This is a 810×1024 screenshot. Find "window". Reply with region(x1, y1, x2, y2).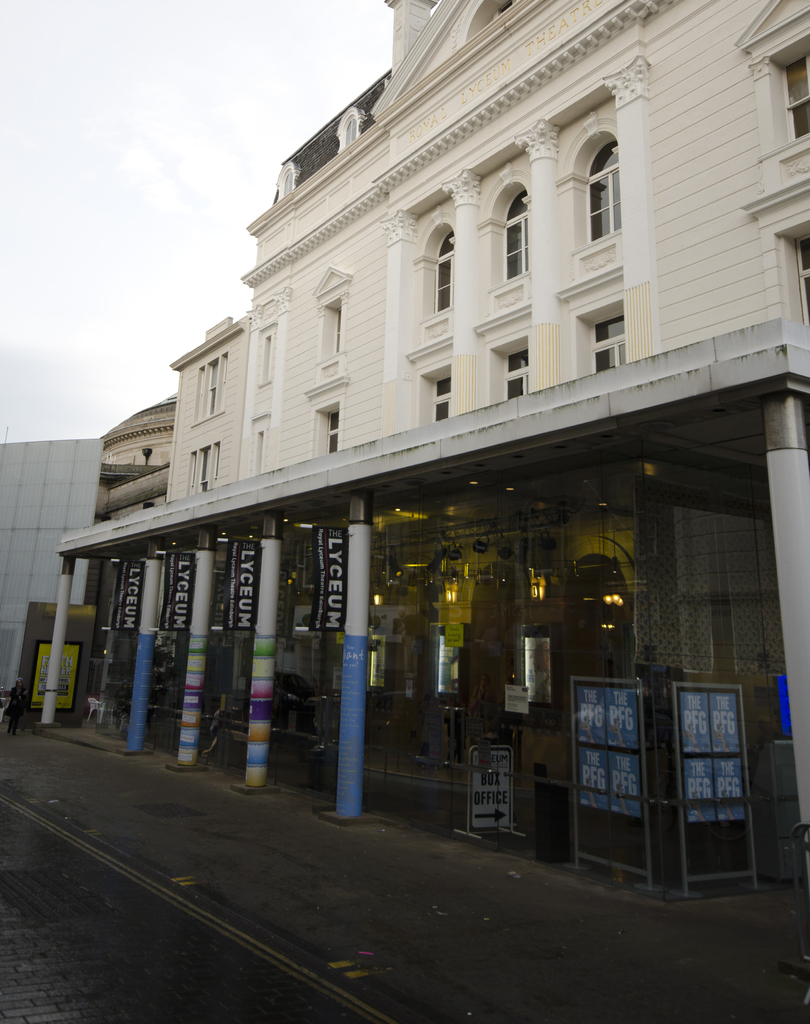
region(504, 189, 525, 277).
